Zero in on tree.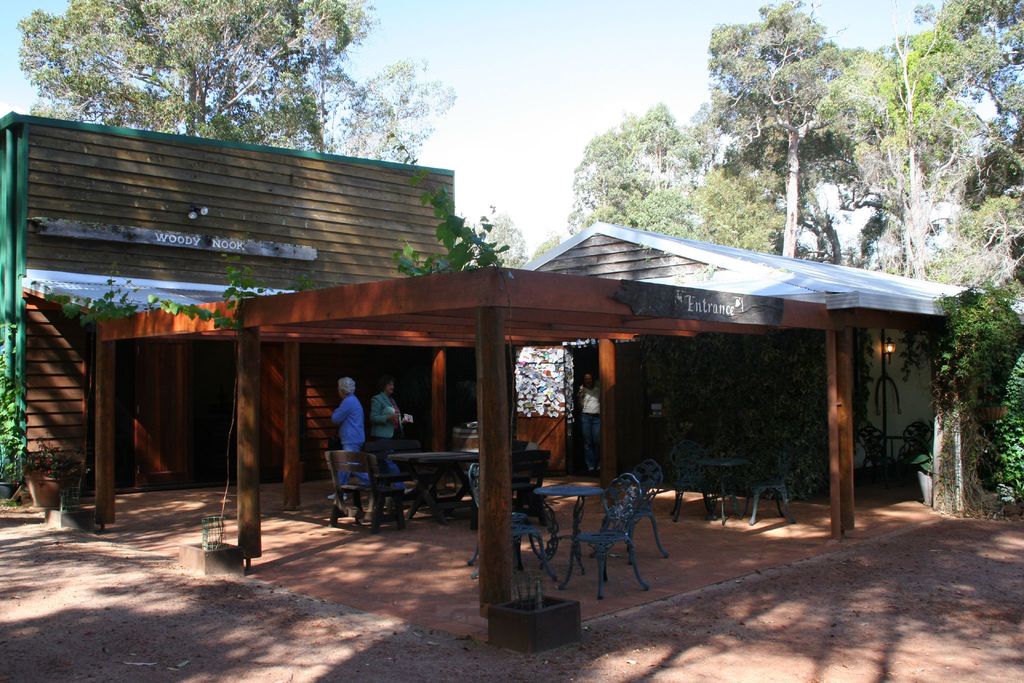
Zeroed in: bbox=[693, 16, 890, 234].
